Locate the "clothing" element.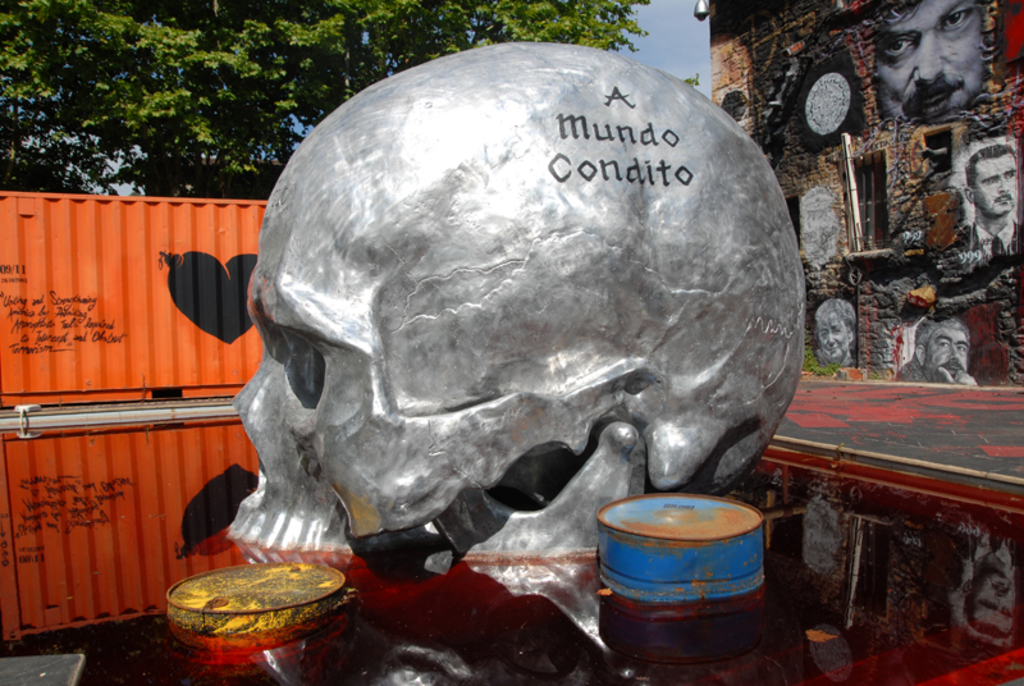
Element bbox: (left=954, top=218, right=1020, bottom=265).
